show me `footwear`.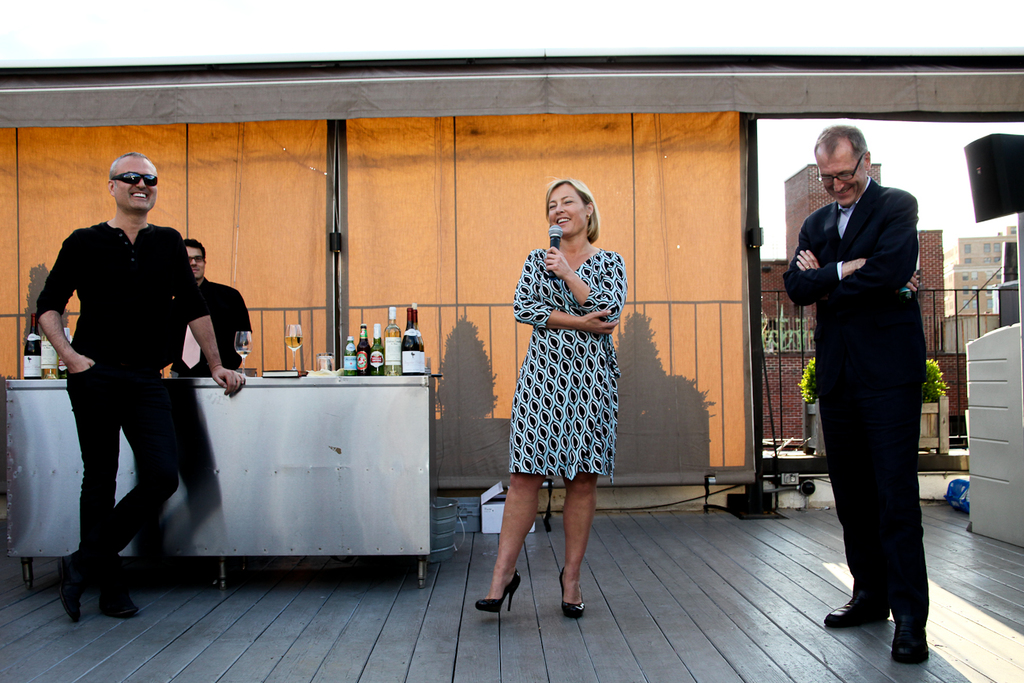
`footwear` is here: <box>558,568,585,618</box>.
